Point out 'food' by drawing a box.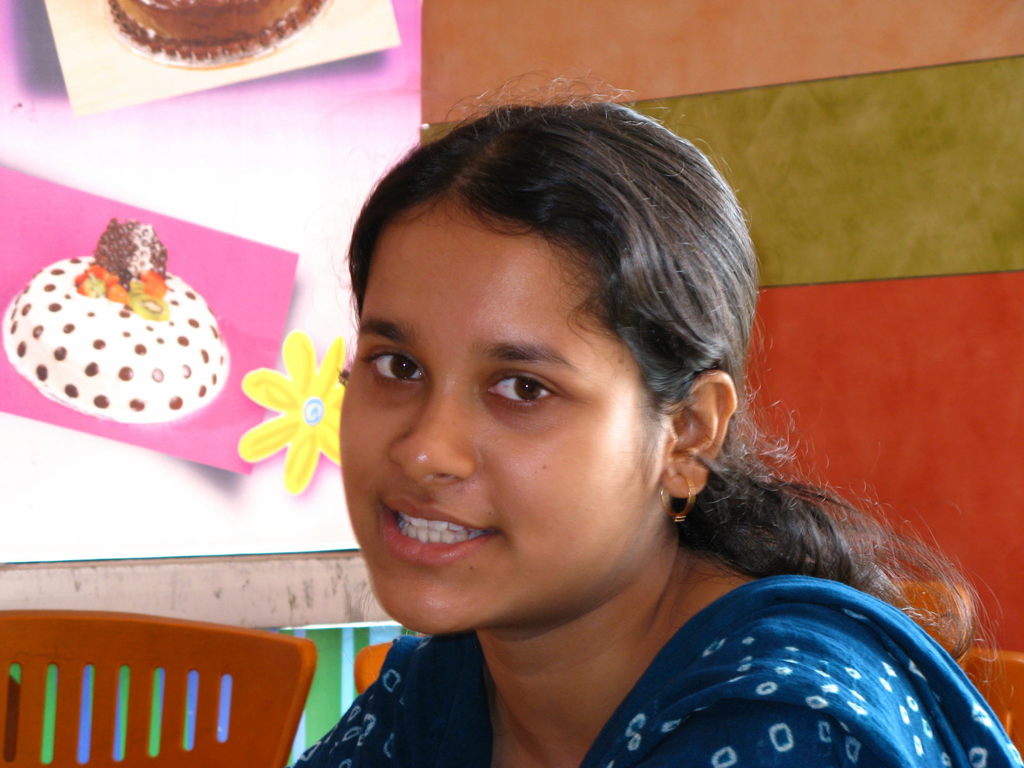
[92,0,330,67].
